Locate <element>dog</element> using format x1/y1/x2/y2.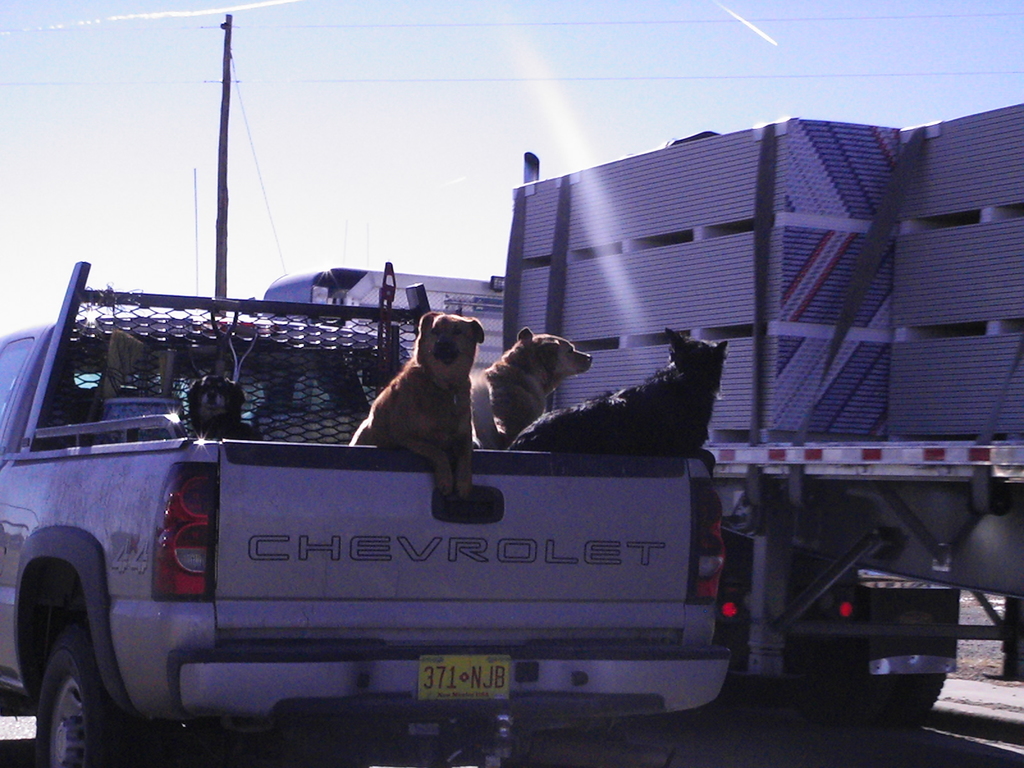
466/323/593/444.
